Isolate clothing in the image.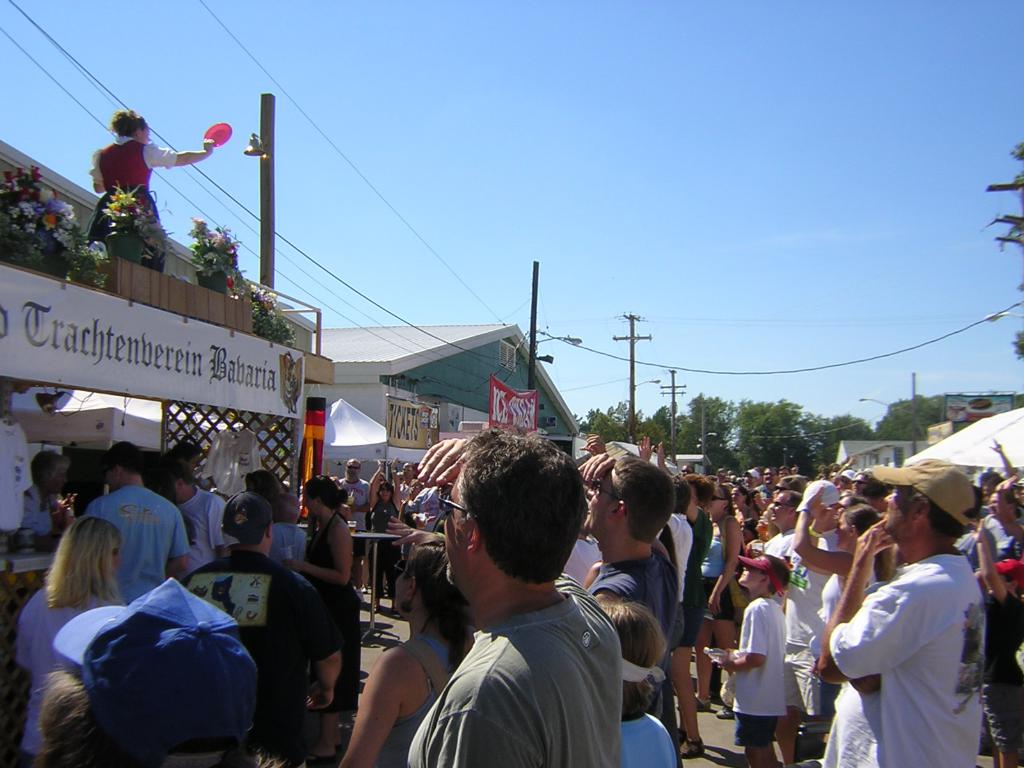
Isolated region: l=703, t=595, r=776, b=767.
